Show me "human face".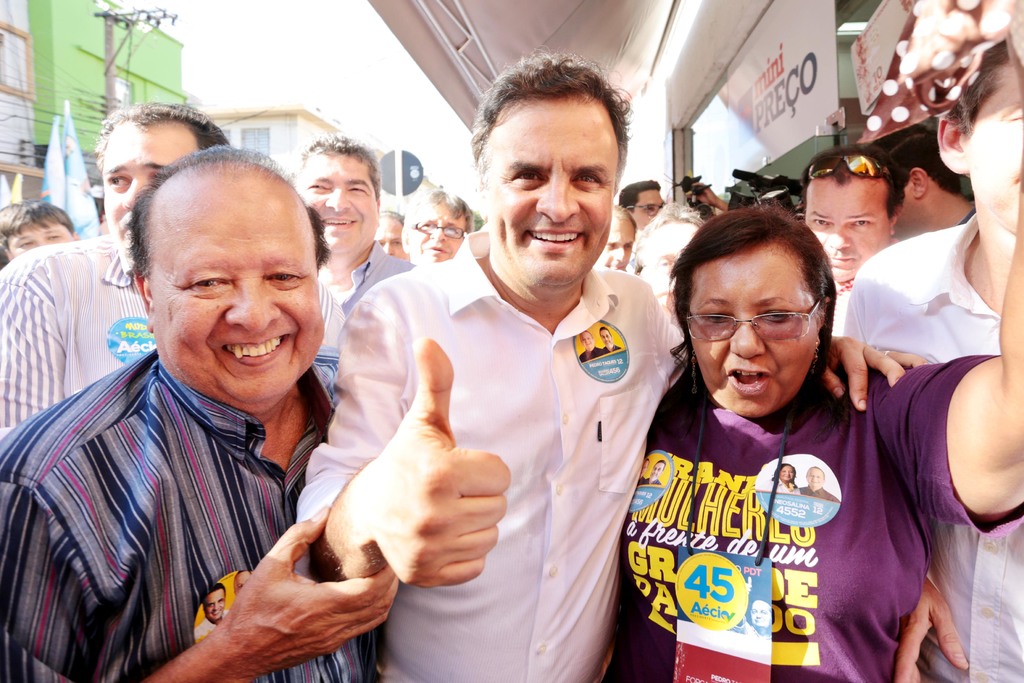
"human face" is here: (803, 172, 886, 284).
